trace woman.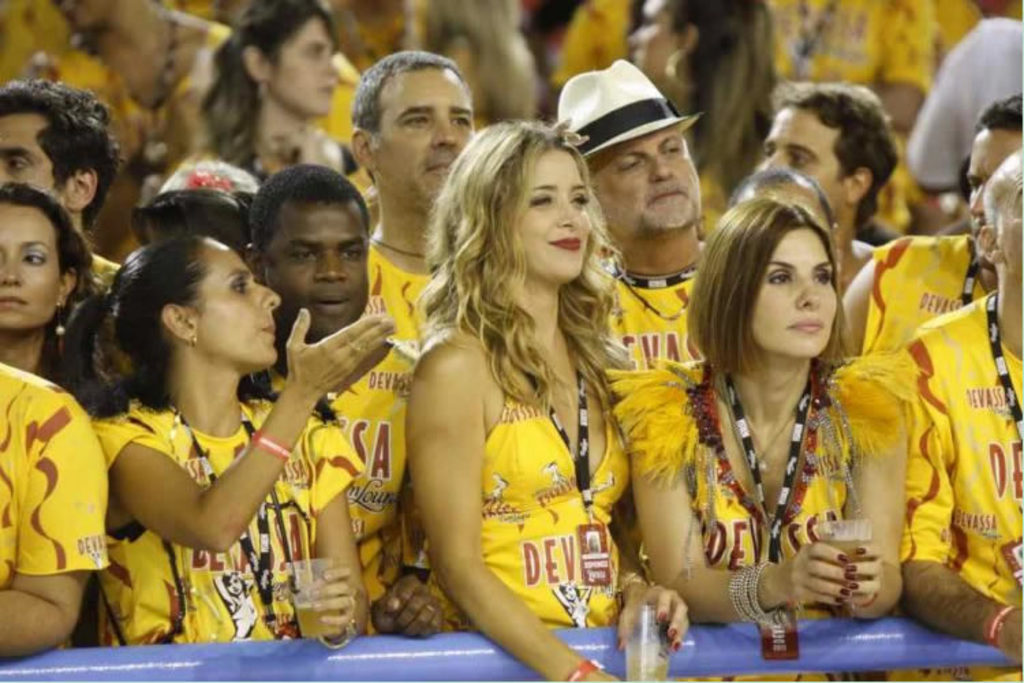
Traced to locate(0, 182, 93, 376).
